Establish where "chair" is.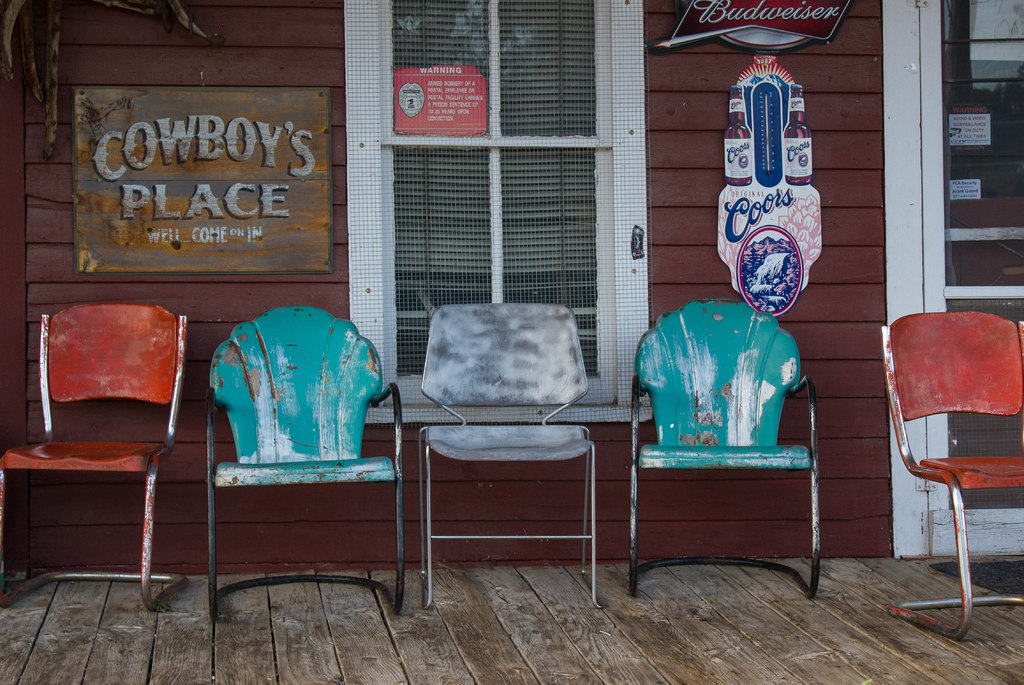
Established at detection(0, 299, 187, 616).
